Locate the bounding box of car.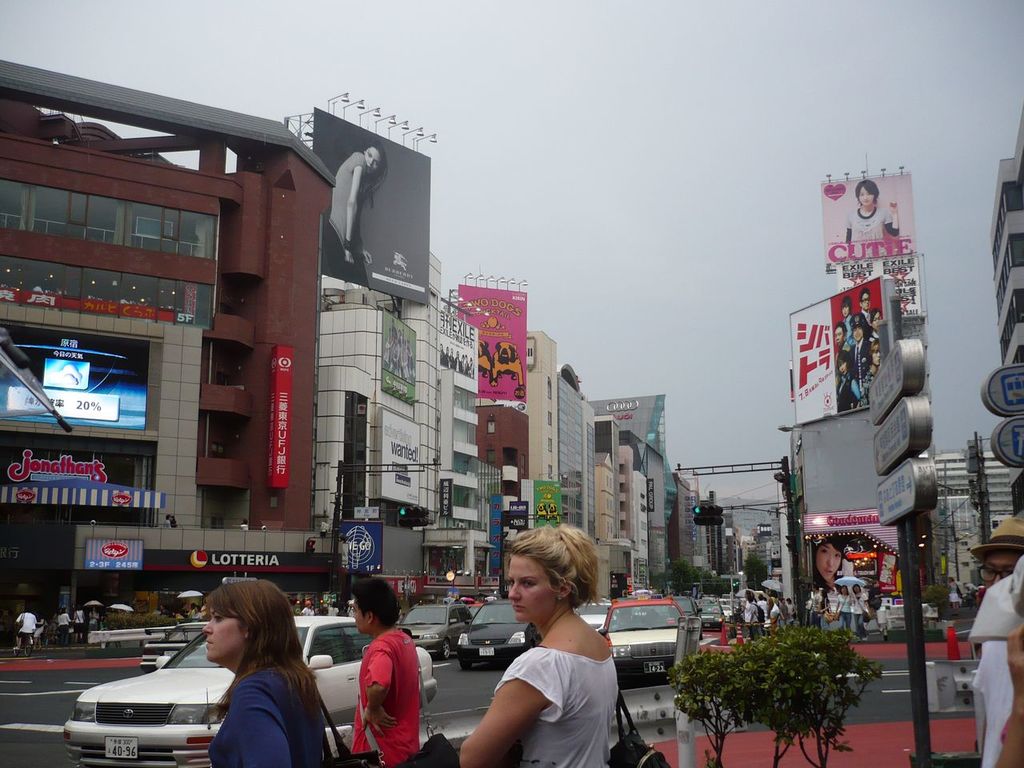
Bounding box: locate(469, 600, 485, 614).
